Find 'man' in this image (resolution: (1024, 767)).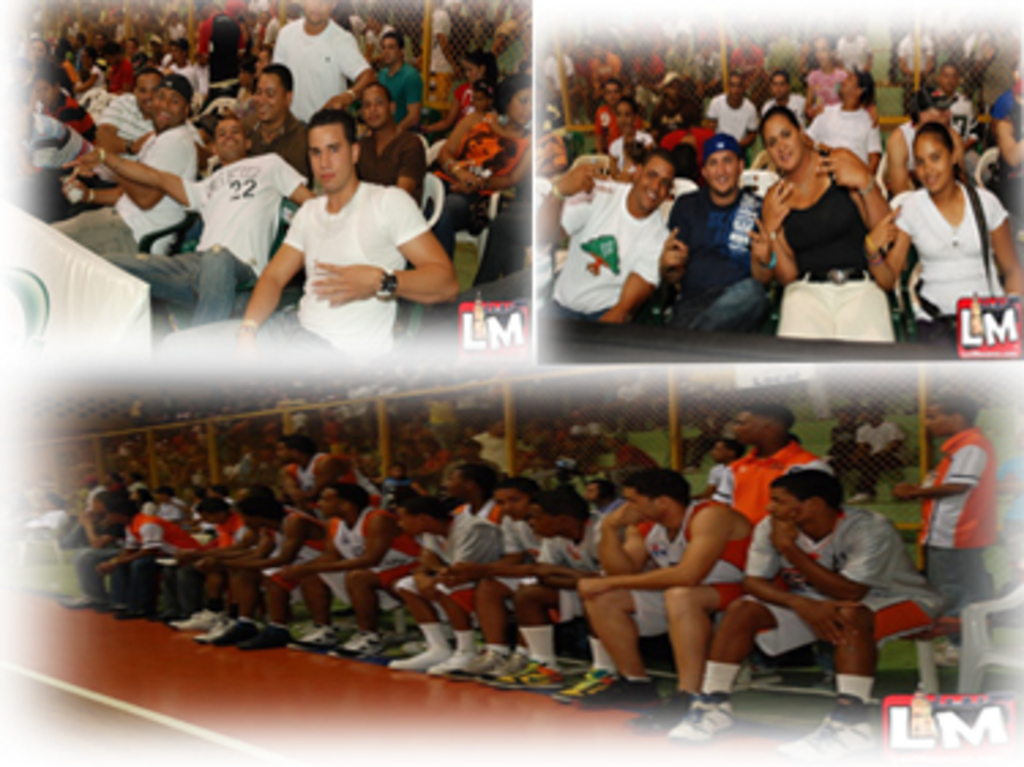
(x1=754, y1=66, x2=814, y2=128).
